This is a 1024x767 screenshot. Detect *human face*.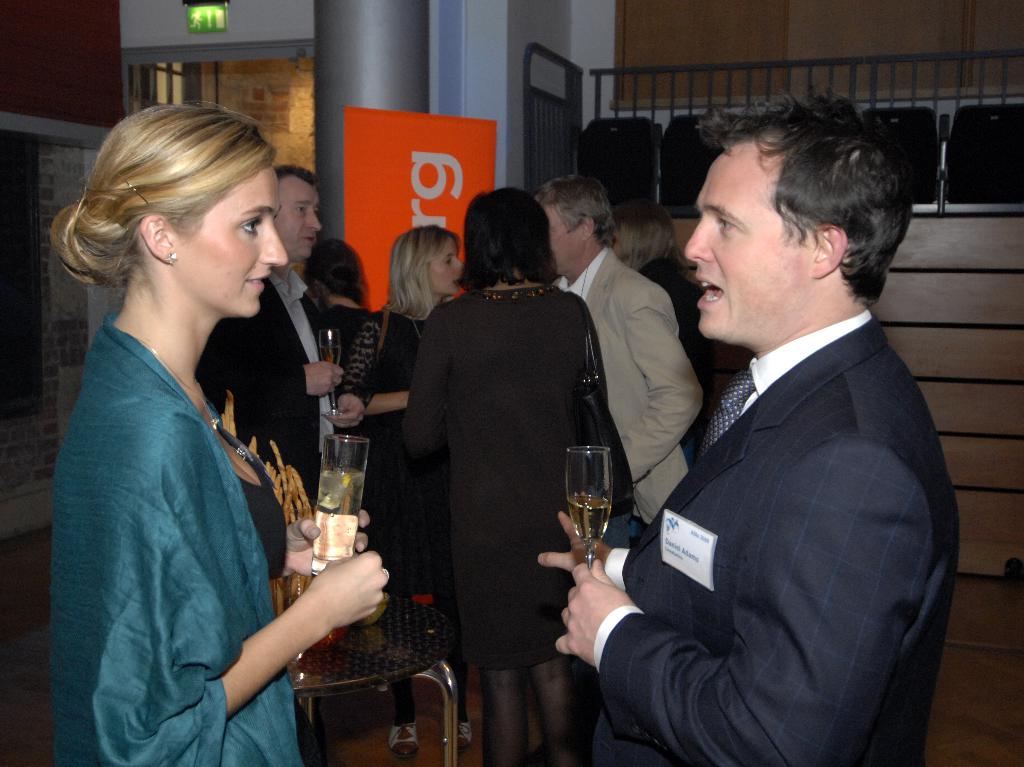
bbox(426, 236, 465, 295).
